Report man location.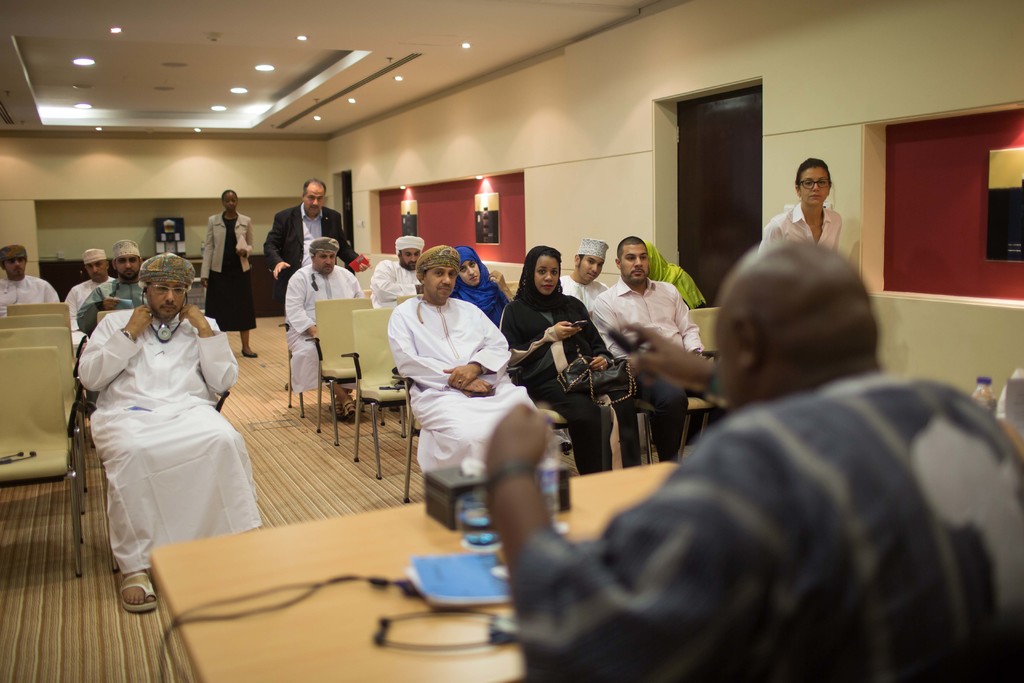
Report: locate(0, 243, 56, 311).
